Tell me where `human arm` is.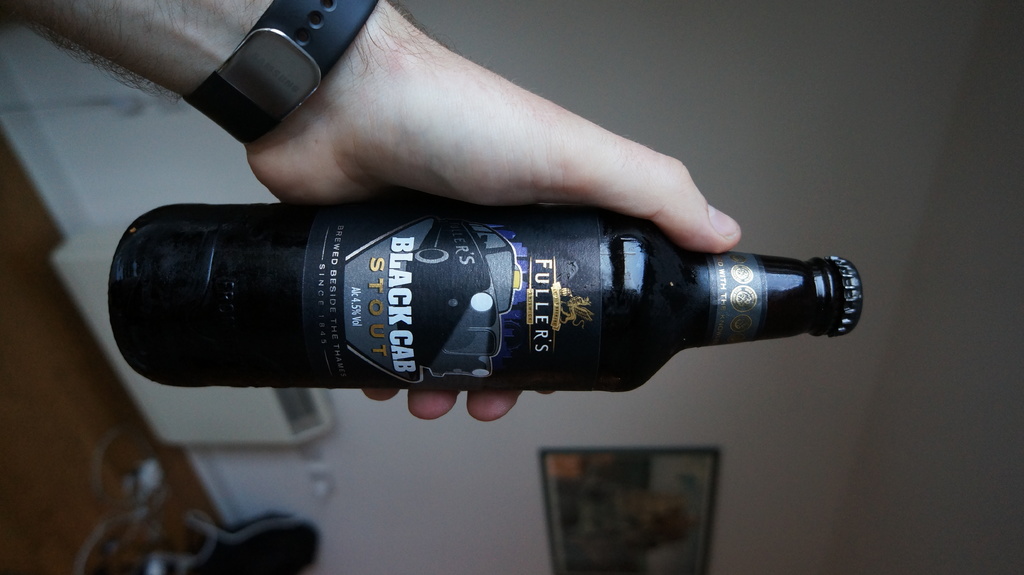
`human arm` is at crop(6, 4, 749, 238).
